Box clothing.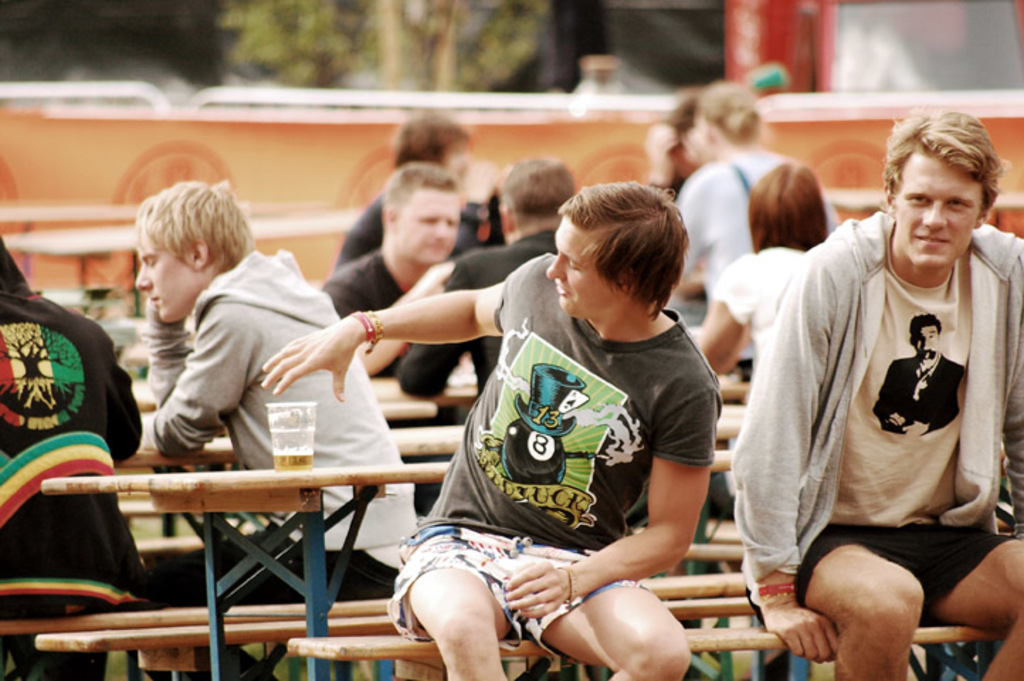
rect(730, 220, 1023, 630).
